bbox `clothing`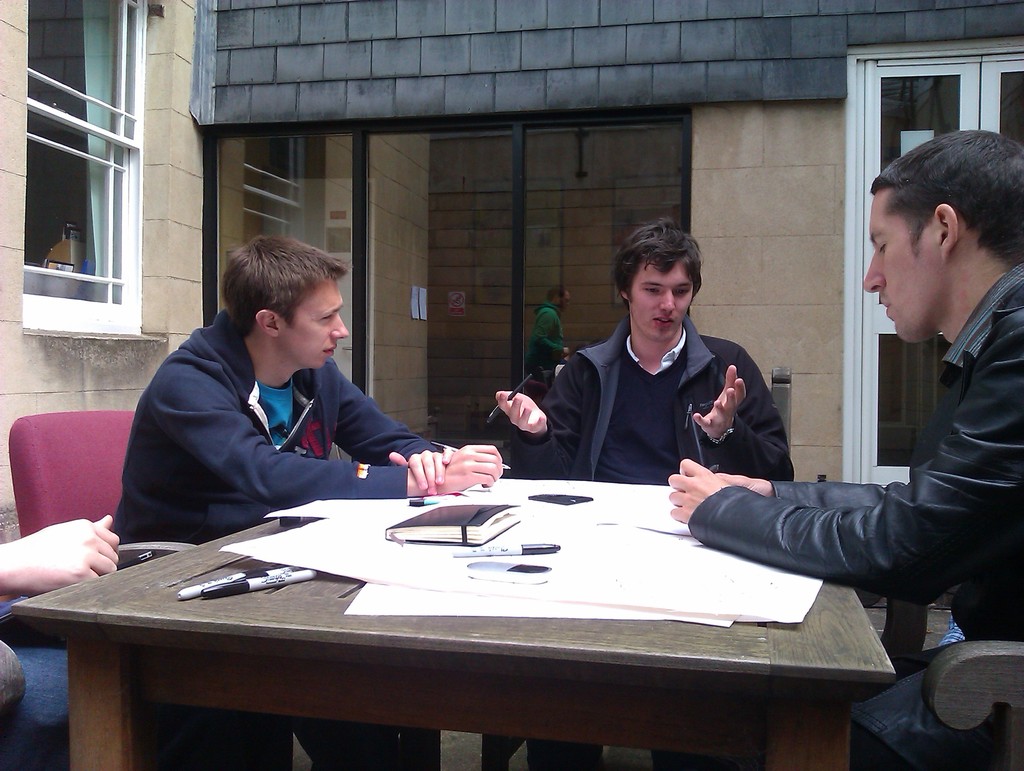
crop(503, 316, 795, 770)
